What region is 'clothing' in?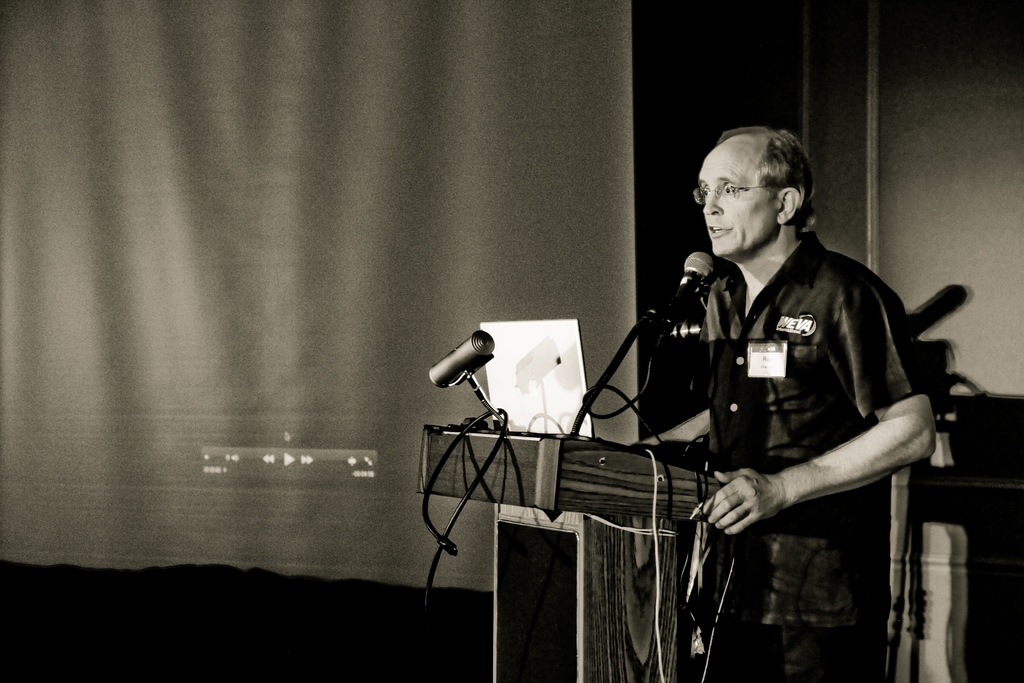
(x1=657, y1=161, x2=943, y2=655).
